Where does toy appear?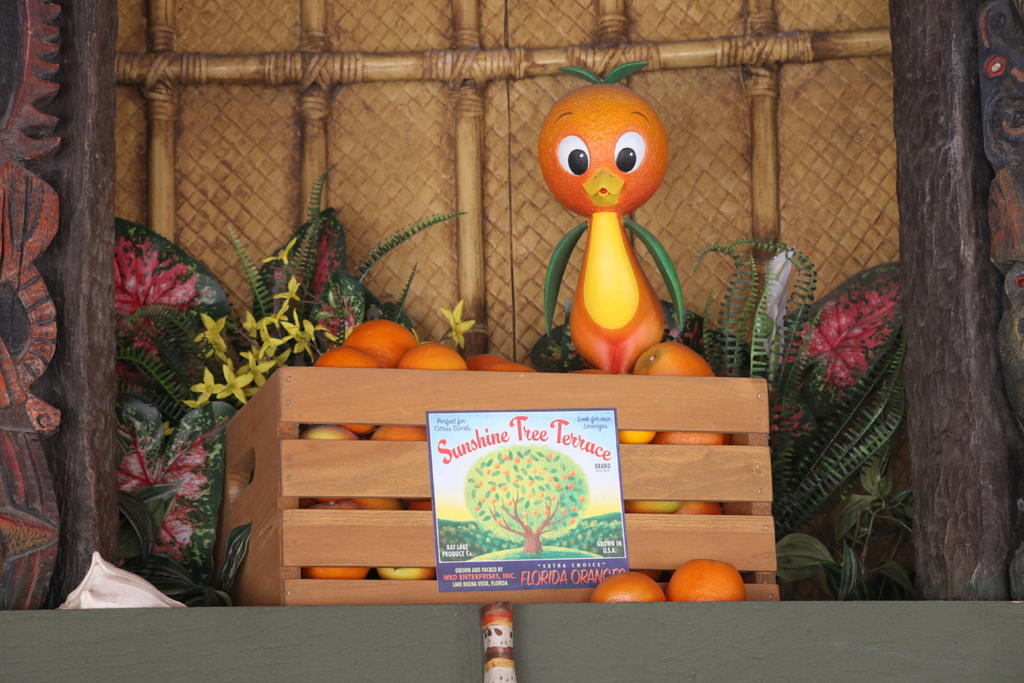
Appears at 529 58 693 377.
